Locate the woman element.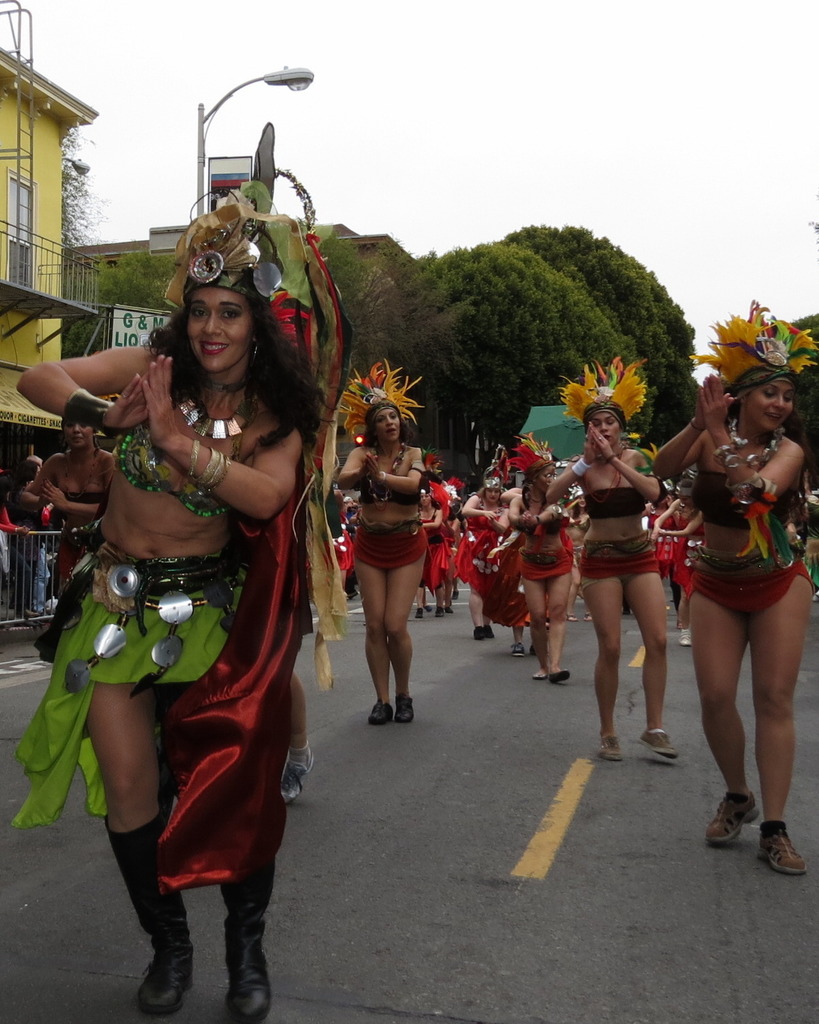
Element bbox: [x1=571, y1=494, x2=590, y2=625].
